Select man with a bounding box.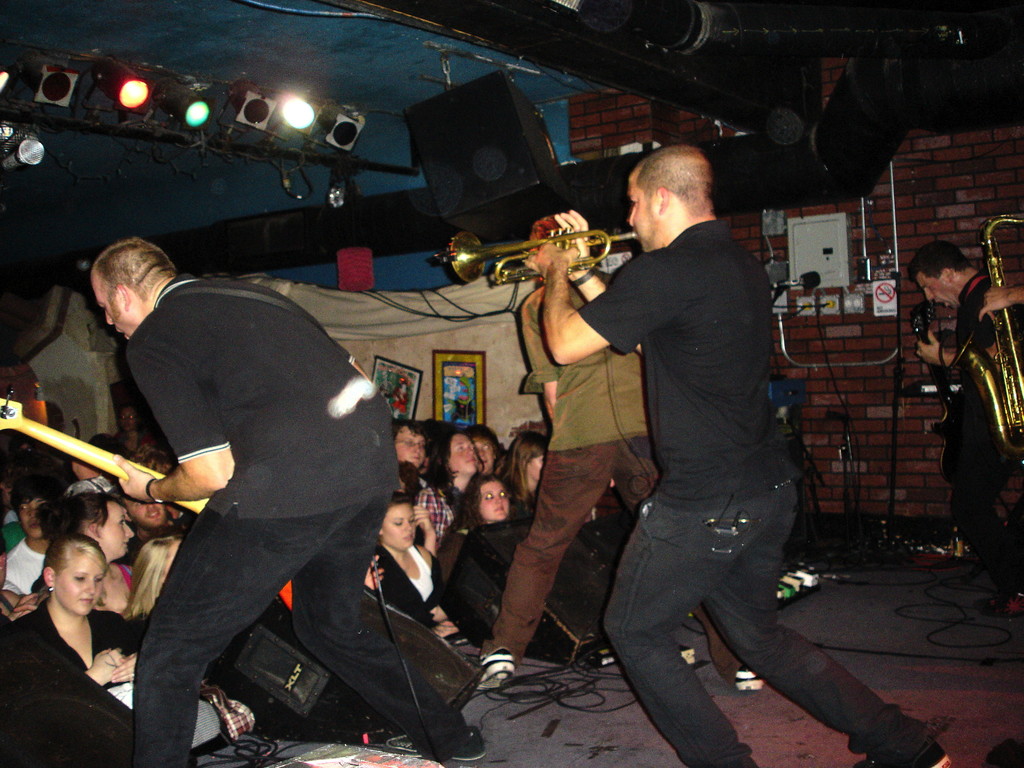
(x1=79, y1=244, x2=403, y2=750).
